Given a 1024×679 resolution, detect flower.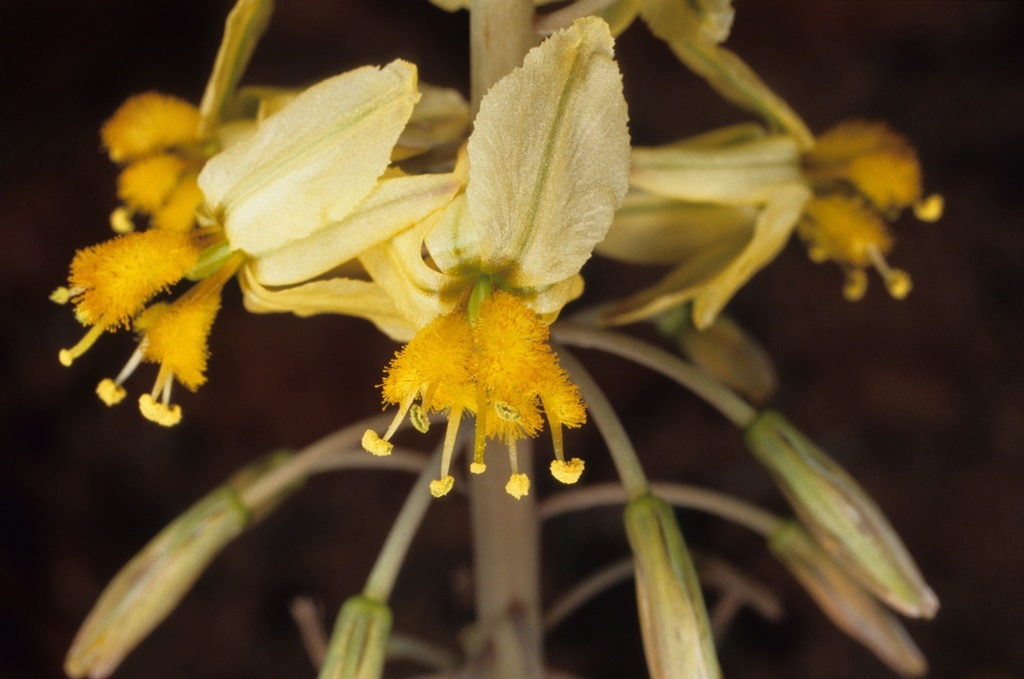
region(46, 218, 207, 374).
